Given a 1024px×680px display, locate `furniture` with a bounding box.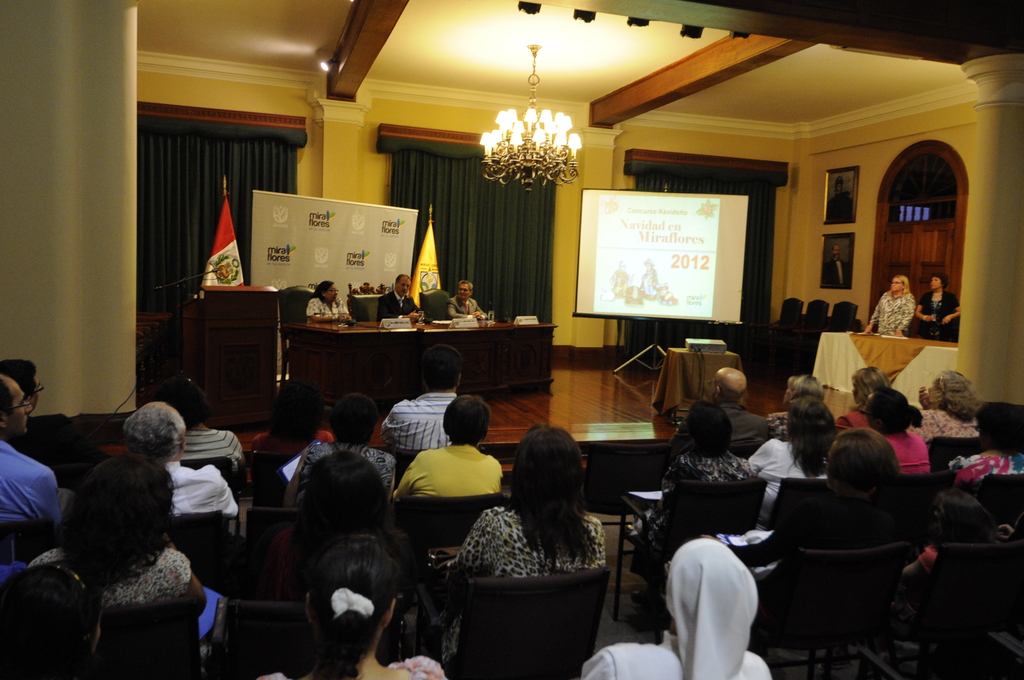
Located: bbox(199, 282, 278, 418).
